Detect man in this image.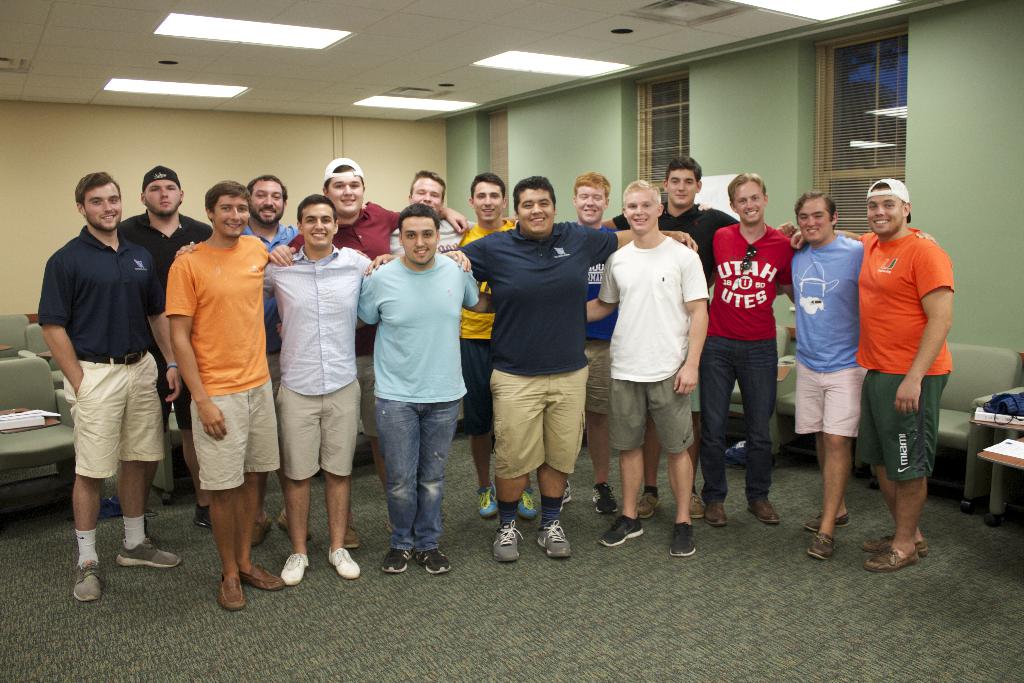
Detection: 170,165,307,547.
